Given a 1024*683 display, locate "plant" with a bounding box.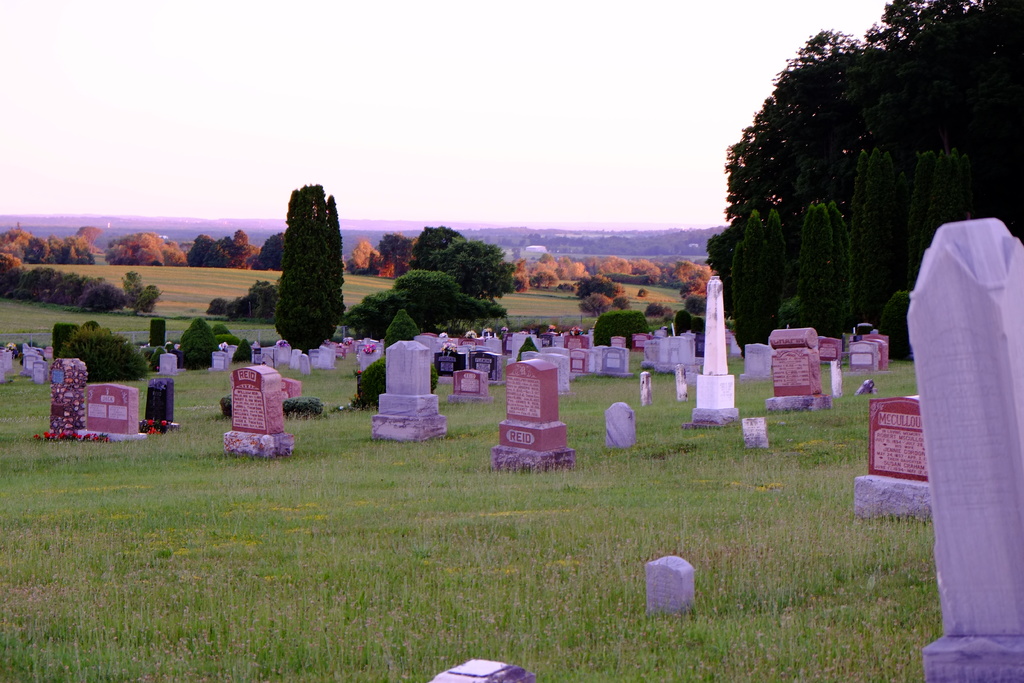
Located: 220:384:236:418.
